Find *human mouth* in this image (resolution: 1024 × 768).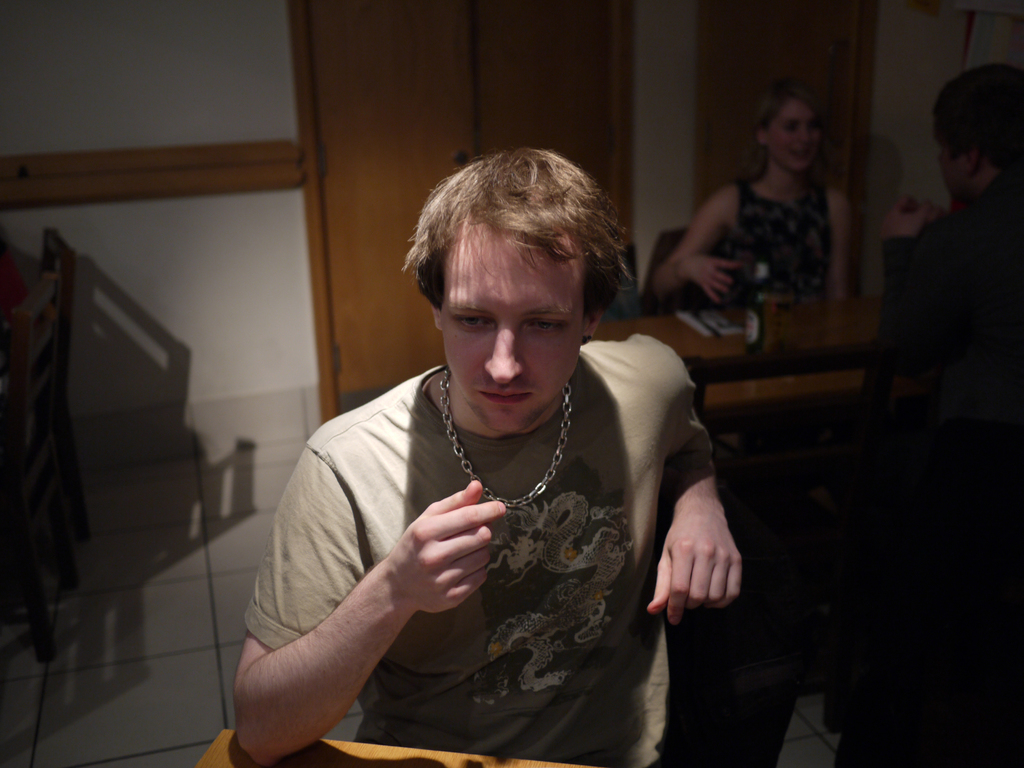
787, 147, 817, 168.
